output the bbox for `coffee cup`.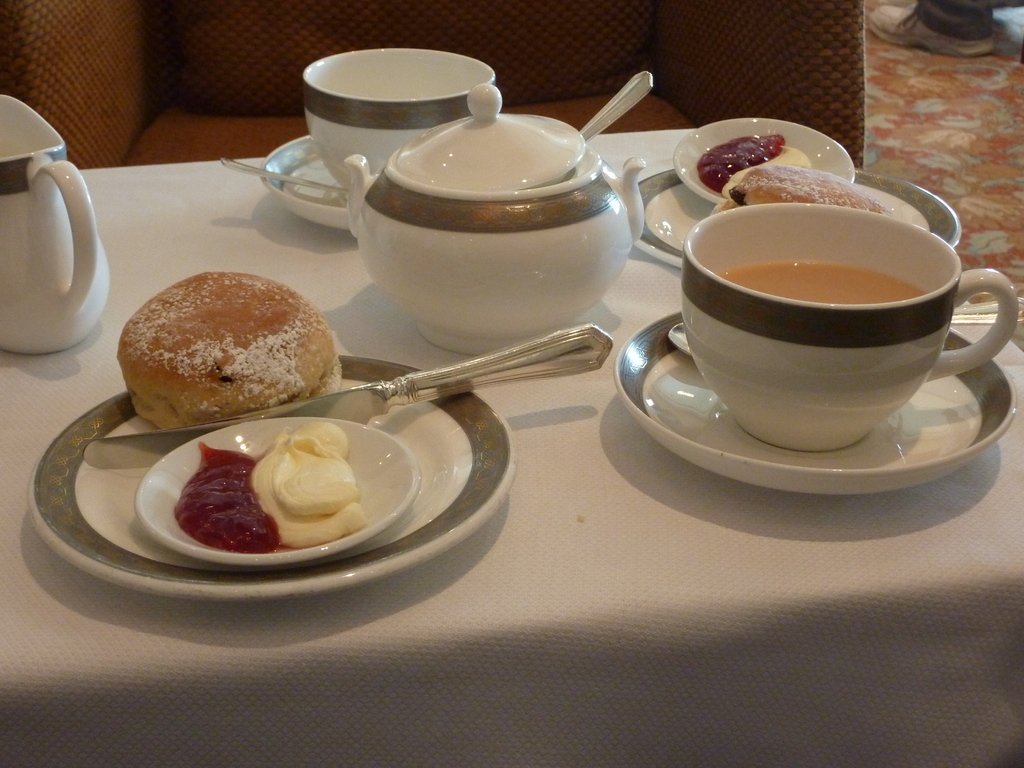
left=0, top=93, right=112, bottom=355.
